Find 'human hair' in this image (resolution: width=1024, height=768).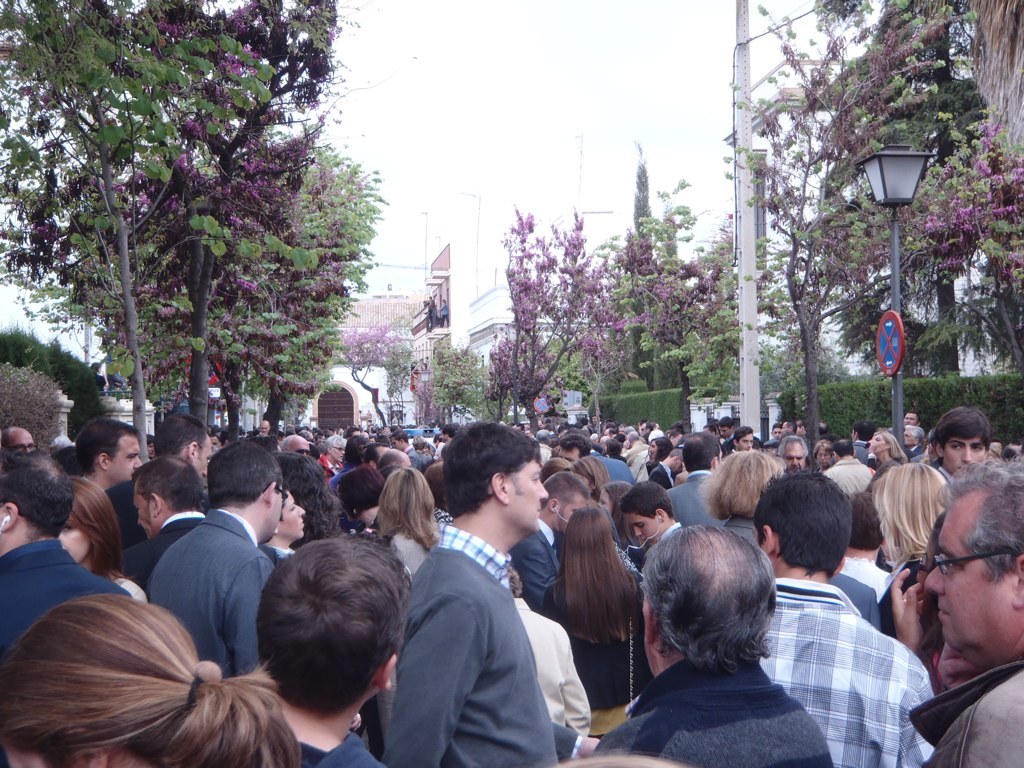
box(776, 433, 808, 458).
